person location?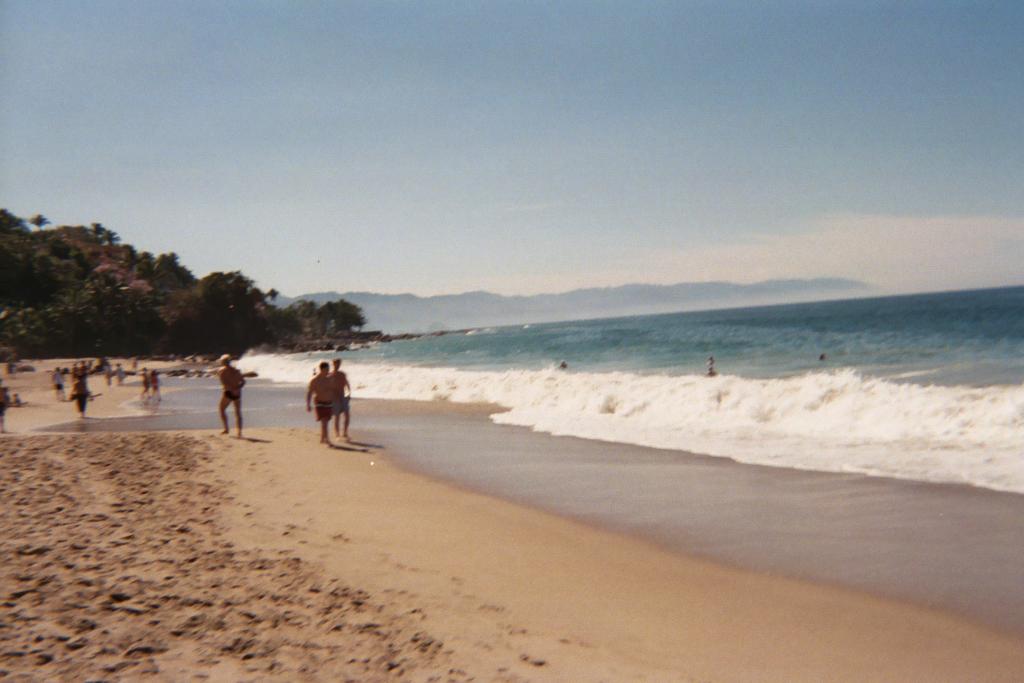
bbox(328, 358, 352, 443)
